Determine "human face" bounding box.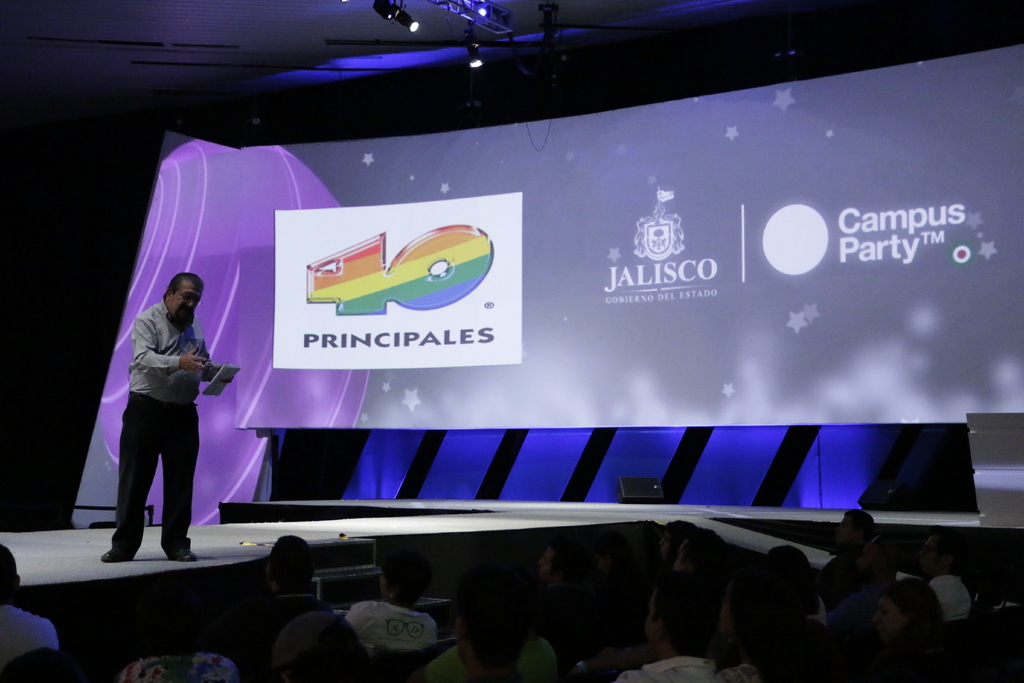
Determined: locate(172, 285, 204, 324).
